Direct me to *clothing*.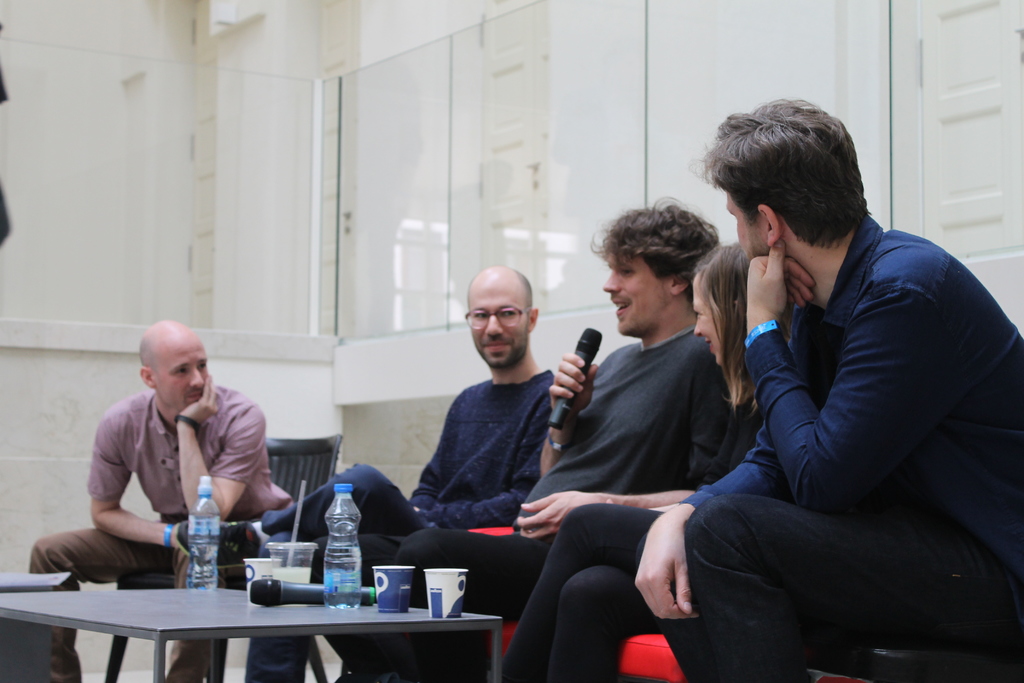
Direction: pyautogui.locateOnScreen(680, 149, 1011, 659).
